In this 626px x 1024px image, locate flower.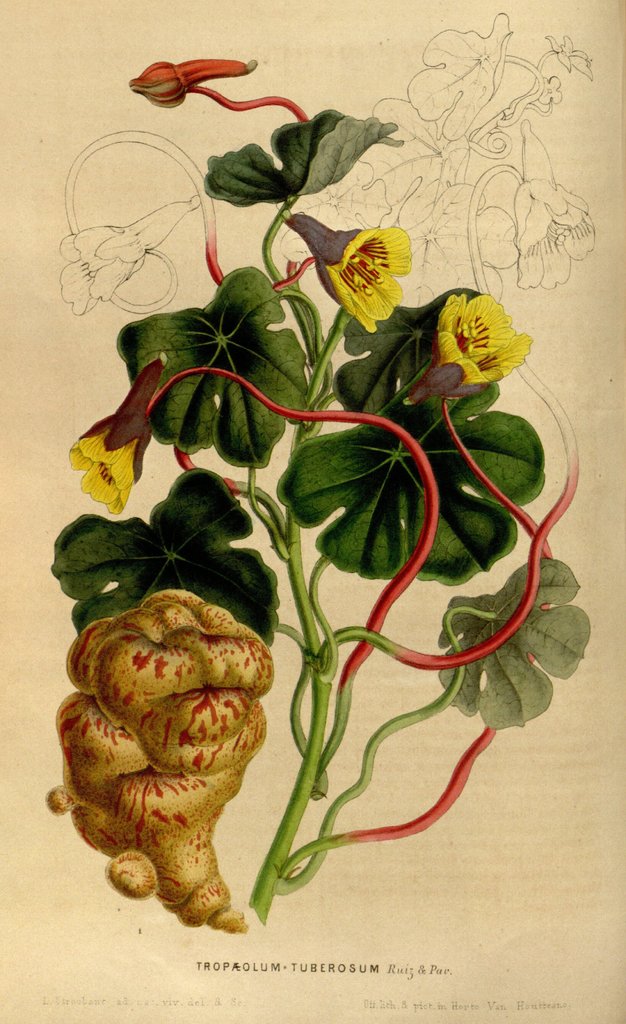
Bounding box: (422,271,530,387).
